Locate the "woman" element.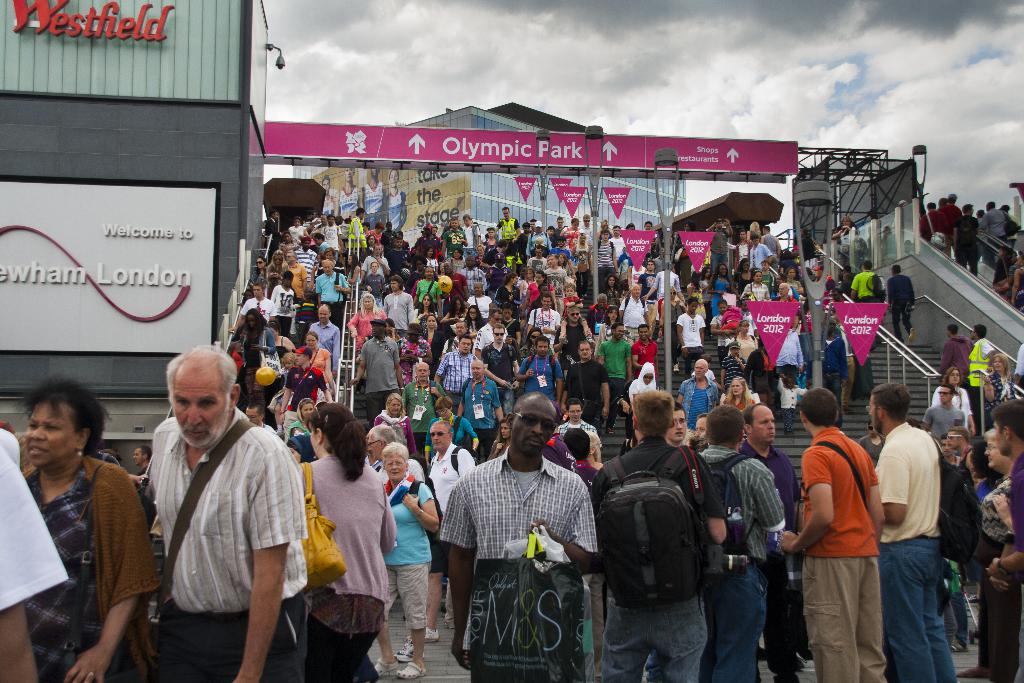
Element bbox: [521,268,556,308].
